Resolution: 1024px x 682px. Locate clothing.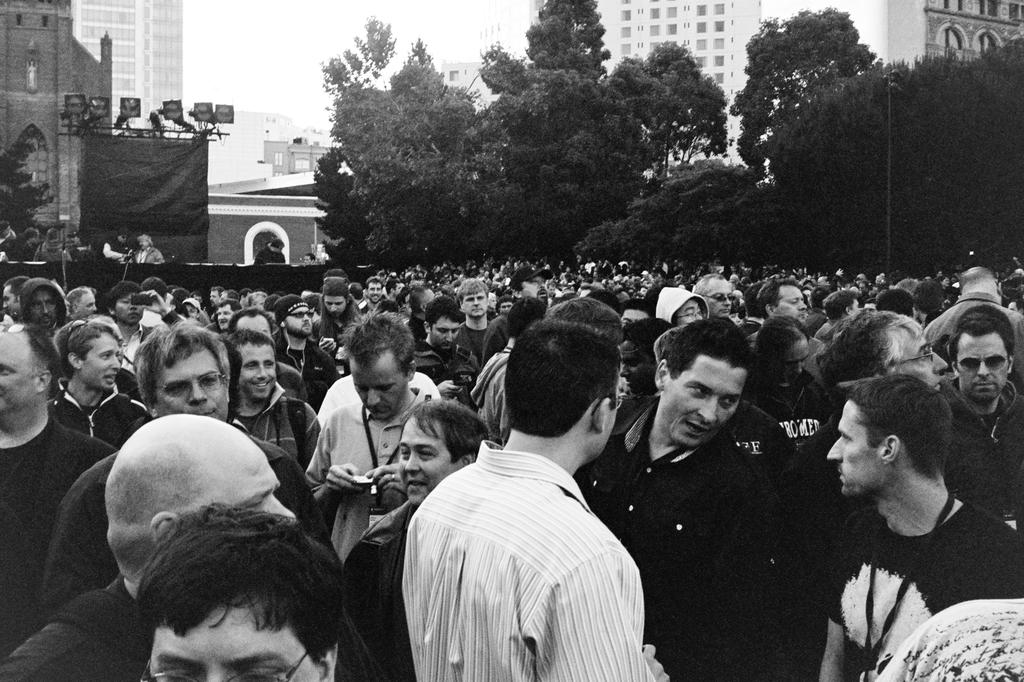
[left=306, top=369, right=431, bottom=566].
